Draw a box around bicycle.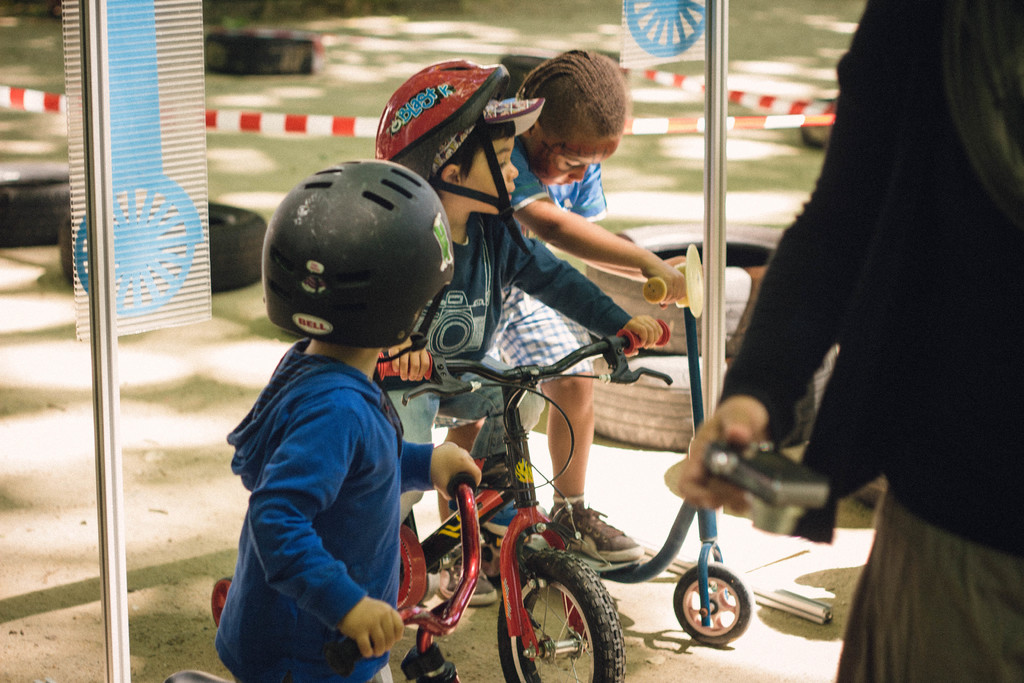
[376,321,677,682].
